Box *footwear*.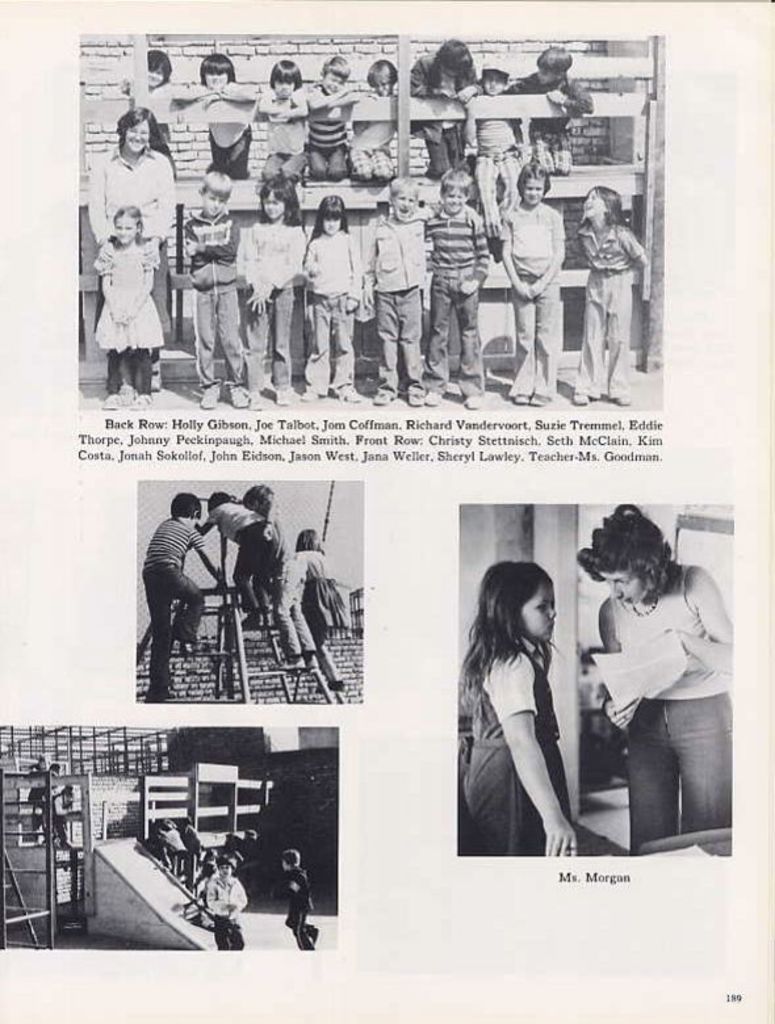
<bbox>608, 390, 636, 411</bbox>.
